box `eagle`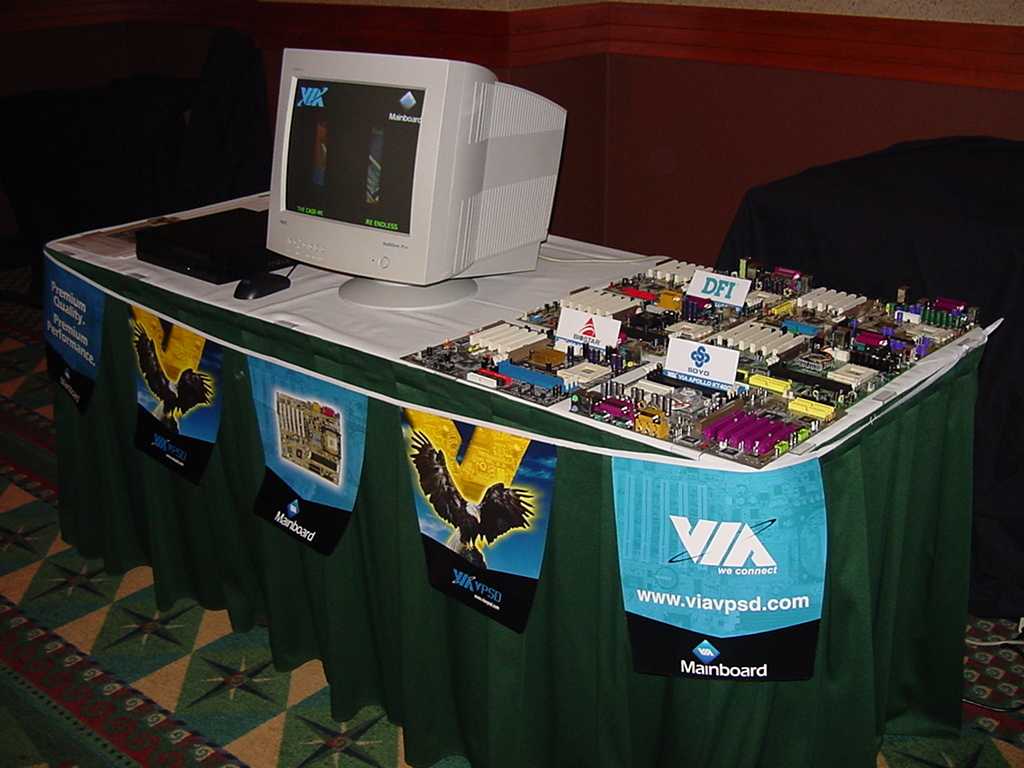
128,313,218,431
